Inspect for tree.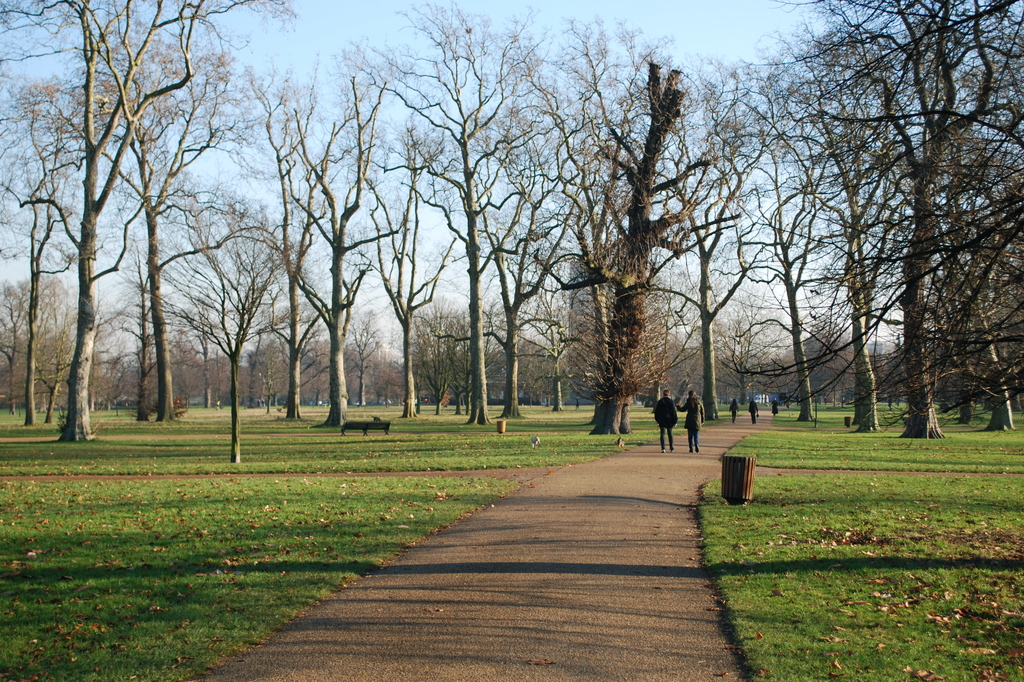
Inspection: BBox(691, 138, 863, 422).
